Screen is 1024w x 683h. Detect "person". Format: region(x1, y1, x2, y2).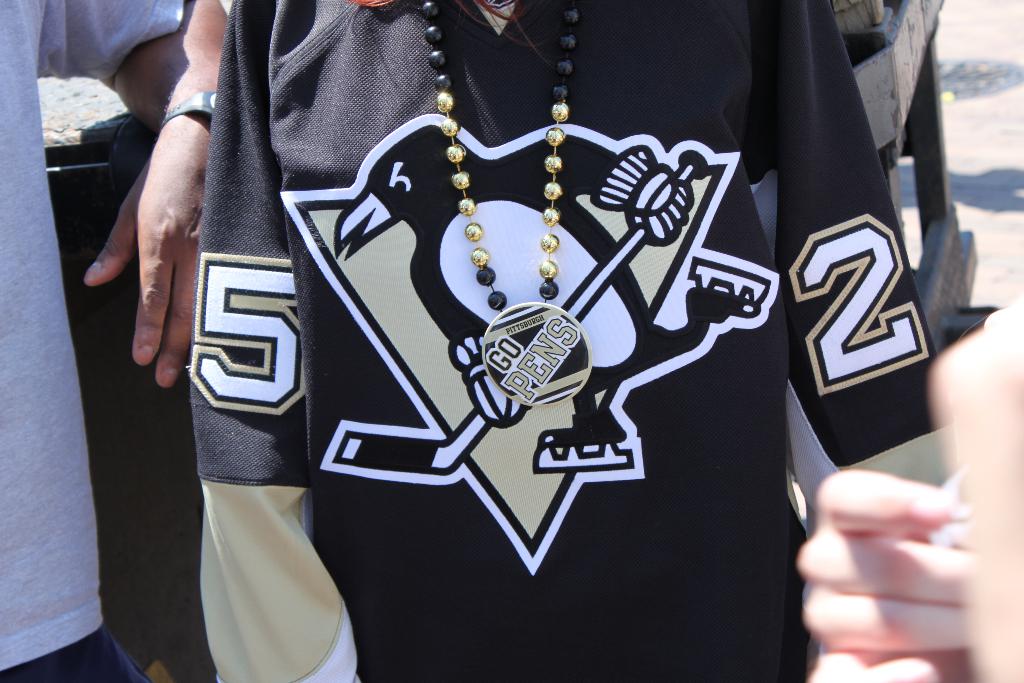
region(801, 318, 1023, 682).
